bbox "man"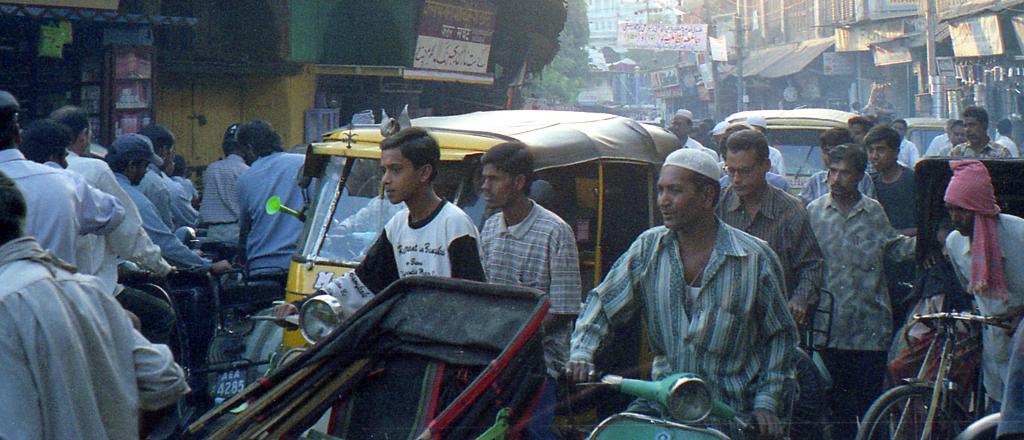
[left=993, top=117, right=1023, bottom=163]
